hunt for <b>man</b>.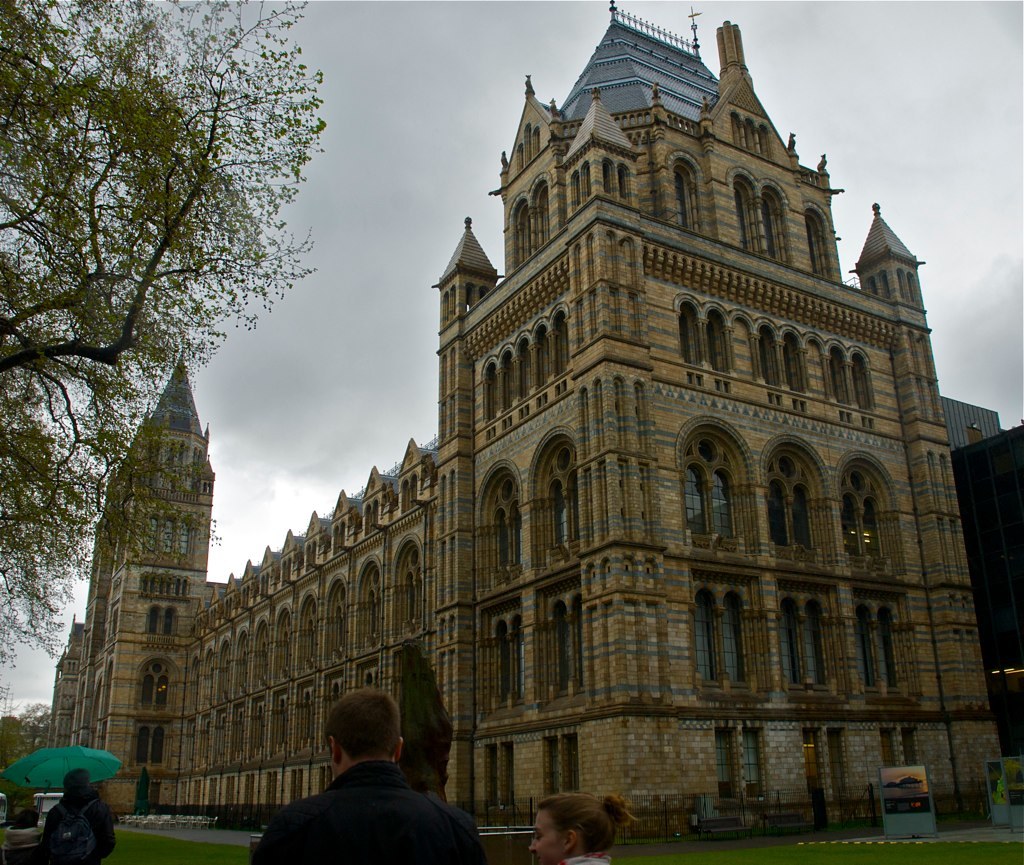
Hunted down at (left=266, top=701, right=479, bottom=864).
